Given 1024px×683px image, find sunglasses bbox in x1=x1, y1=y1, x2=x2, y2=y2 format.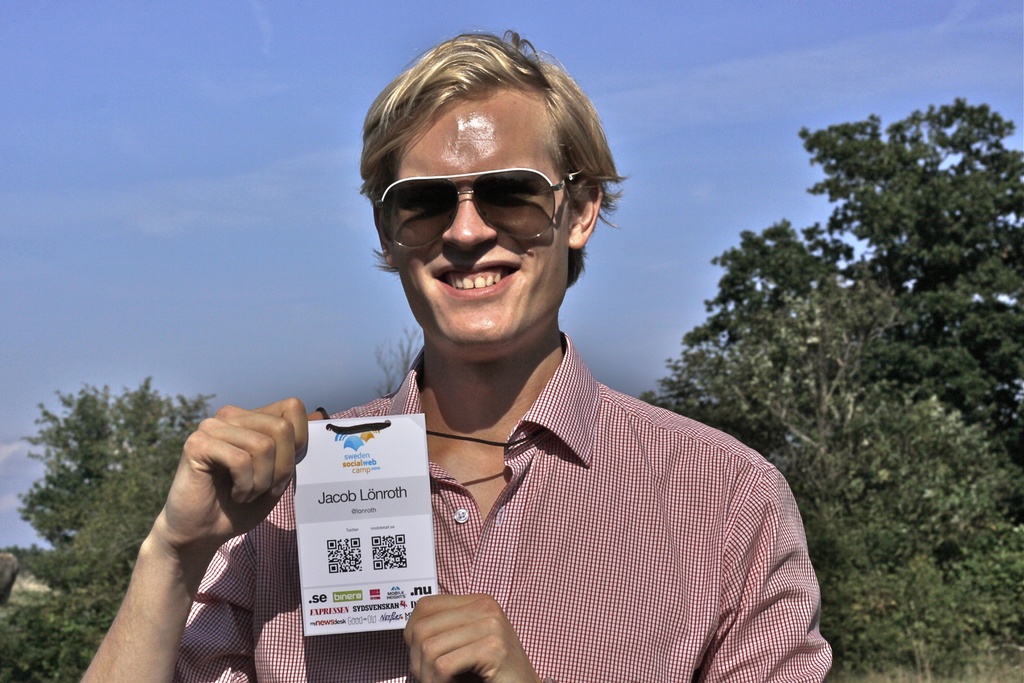
x1=370, y1=158, x2=591, y2=252.
